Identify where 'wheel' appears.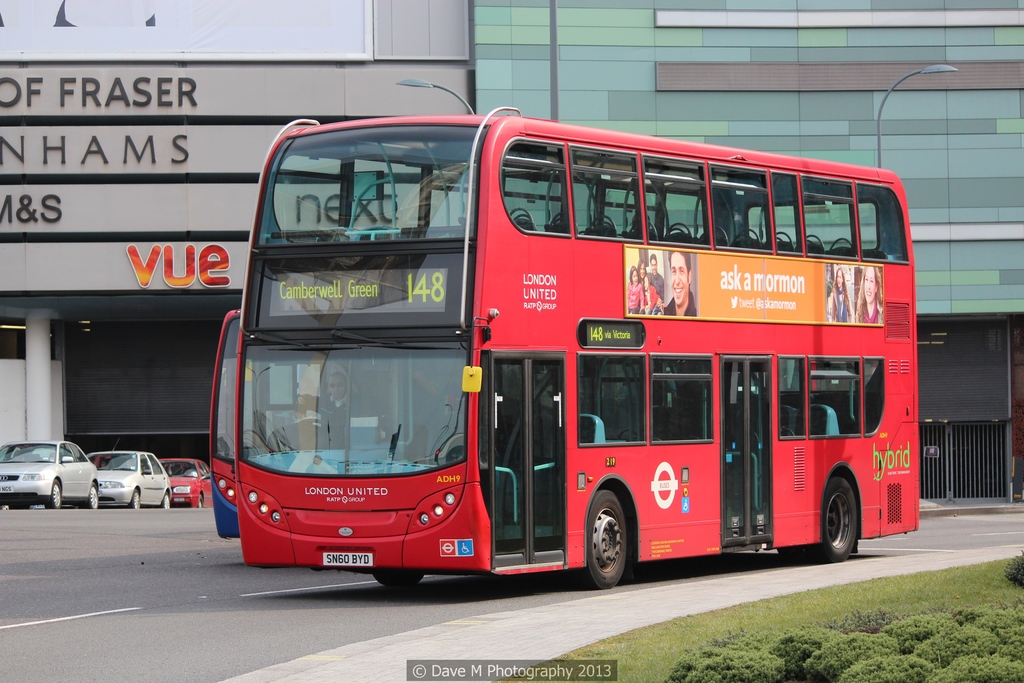
Appears at 44:479:60:510.
